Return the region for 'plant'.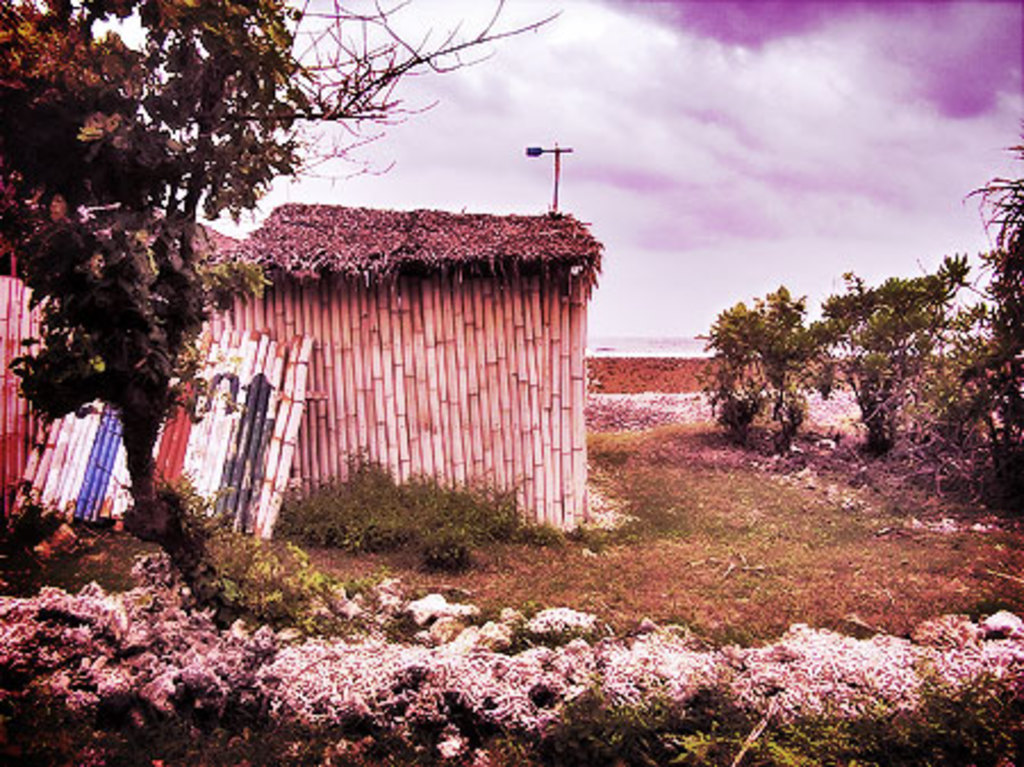
416 526 482 583.
